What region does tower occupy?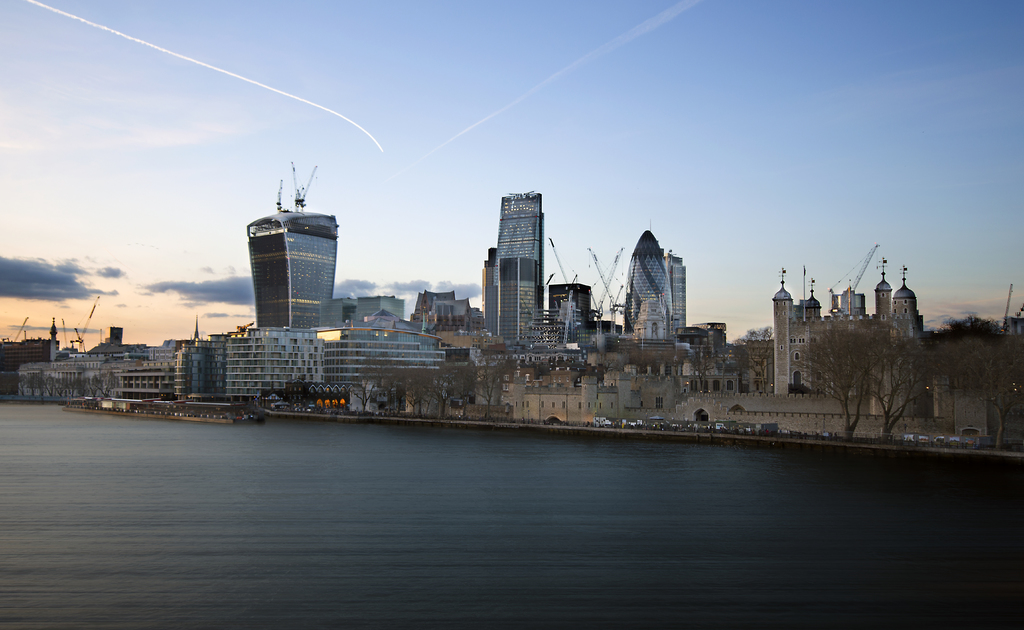
(left=660, top=255, right=685, bottom=348).
